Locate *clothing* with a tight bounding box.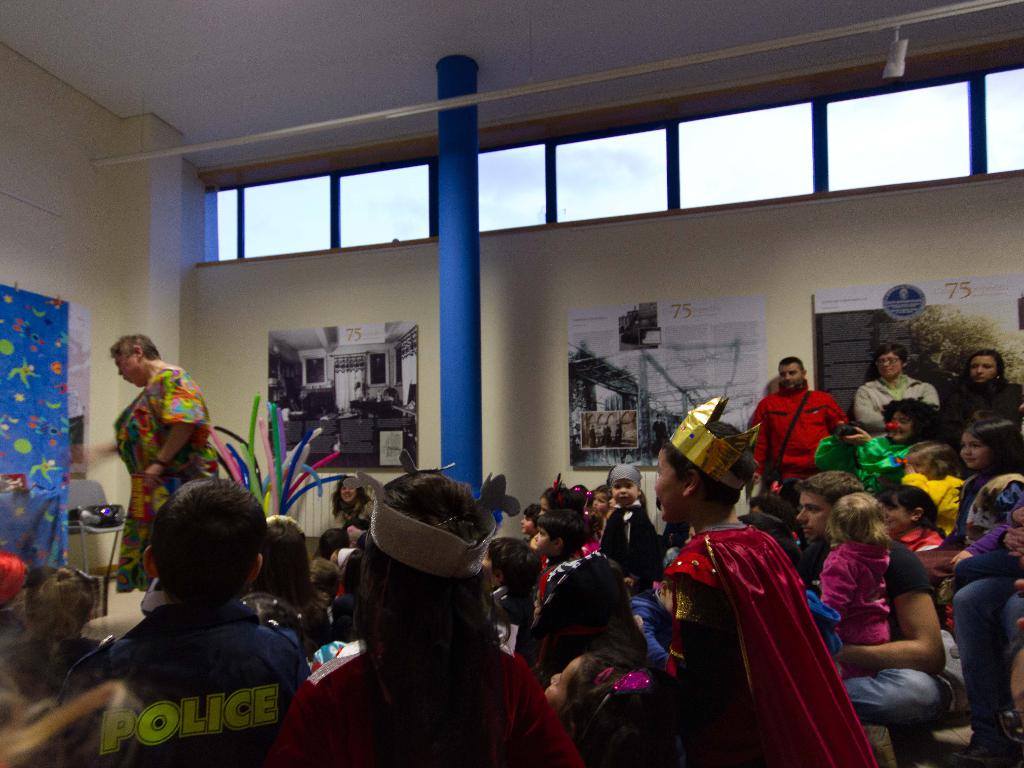
bbox=[801, 434, 907, 485].
